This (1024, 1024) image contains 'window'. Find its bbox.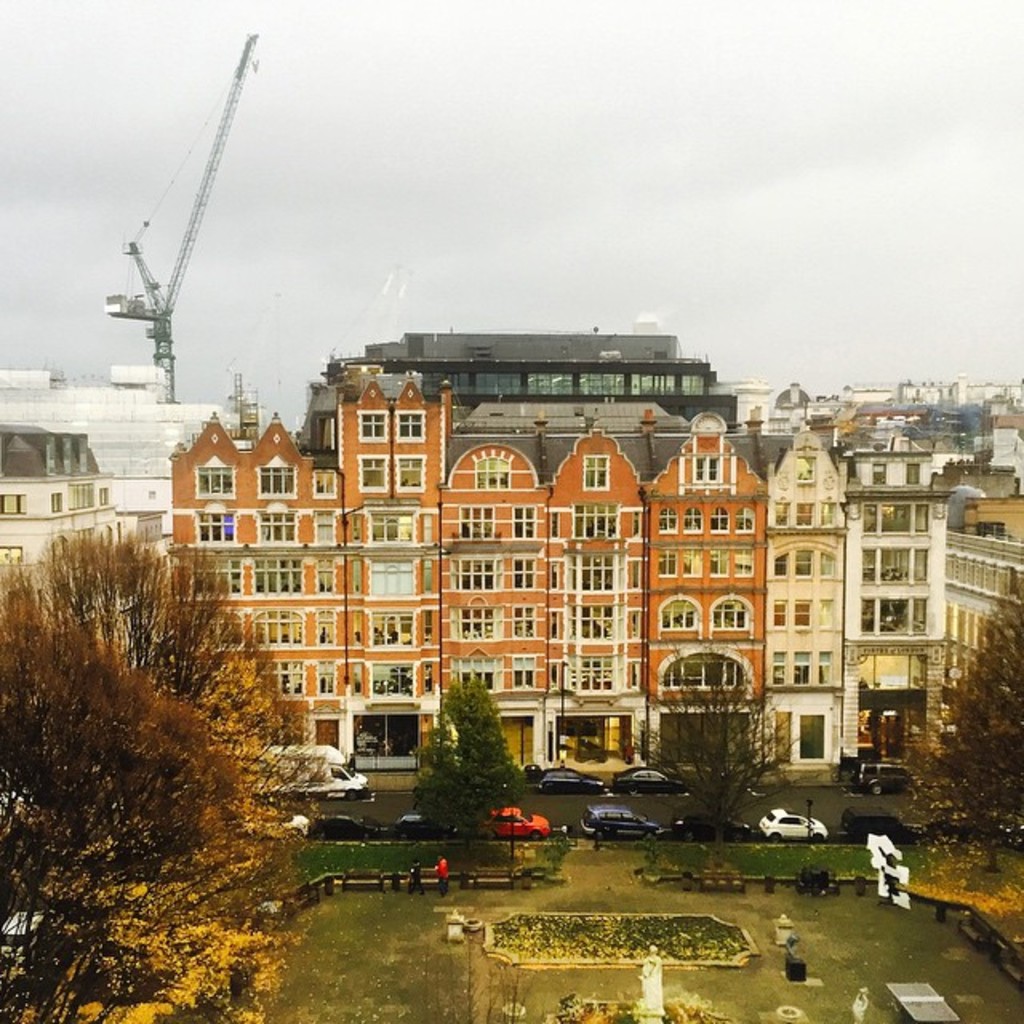
381:451:426:507.
